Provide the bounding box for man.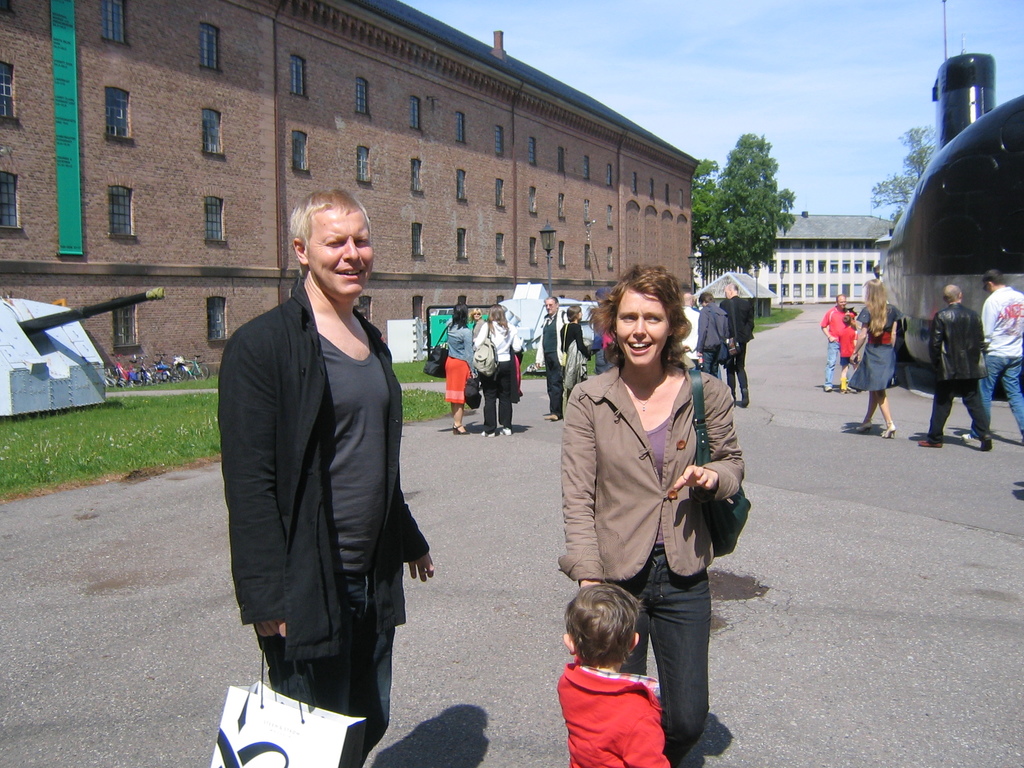
crop(535, 288, 571, 423).
